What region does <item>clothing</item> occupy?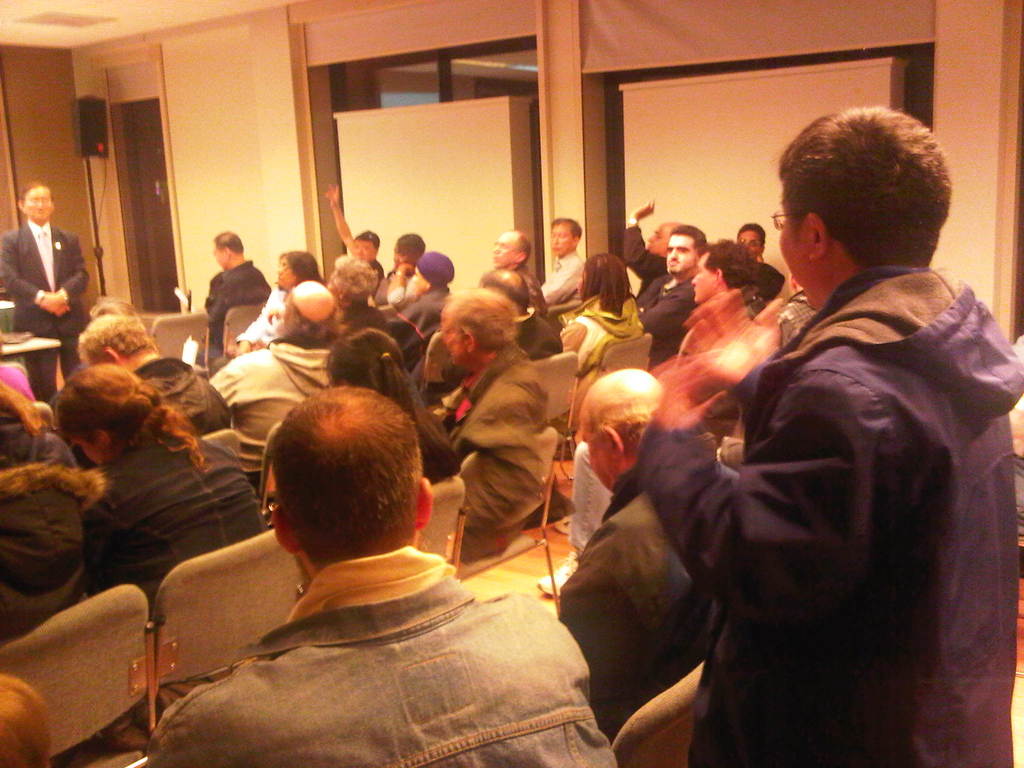
locate(0, 224, 97, 378).
